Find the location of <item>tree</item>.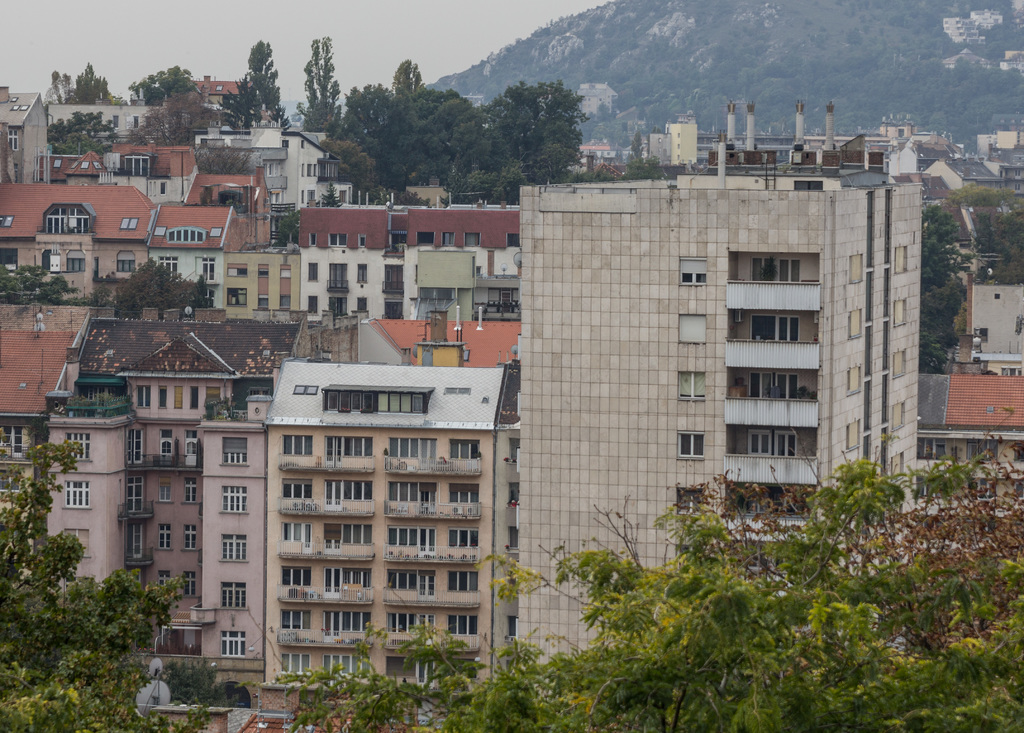
Location: <box>0,438,224,732</box>.
